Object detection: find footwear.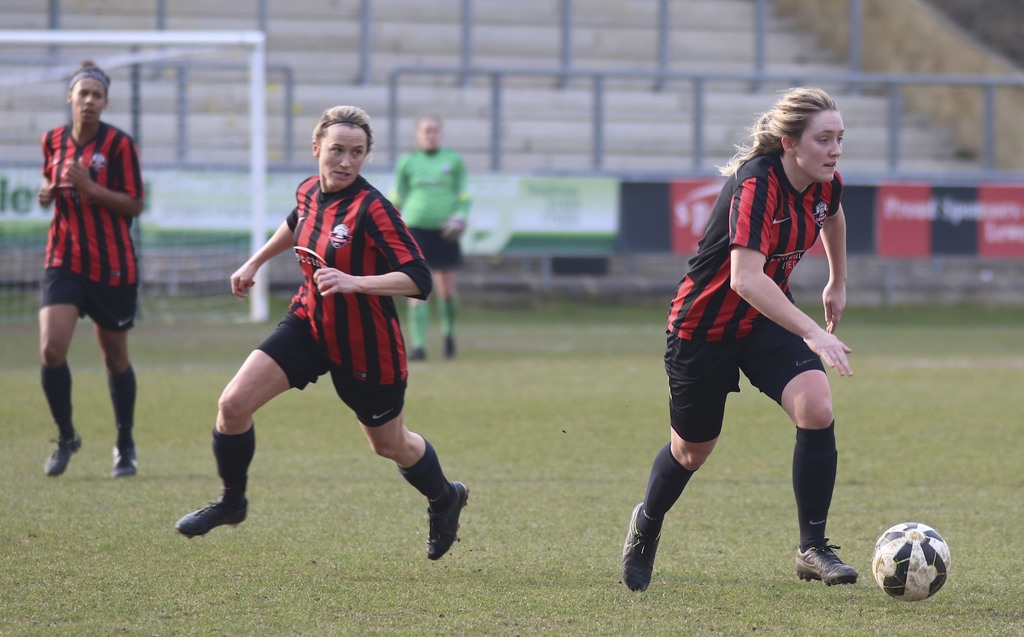
crop(36, 431, 84, 476).
